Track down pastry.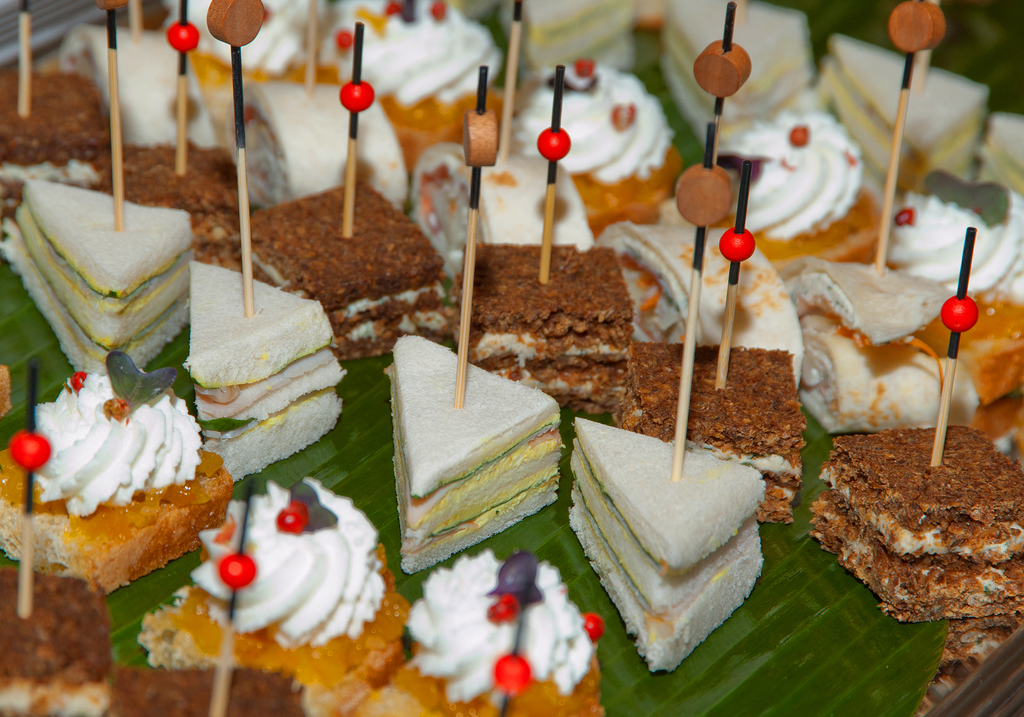
Tracked to 188,261,342,482.
